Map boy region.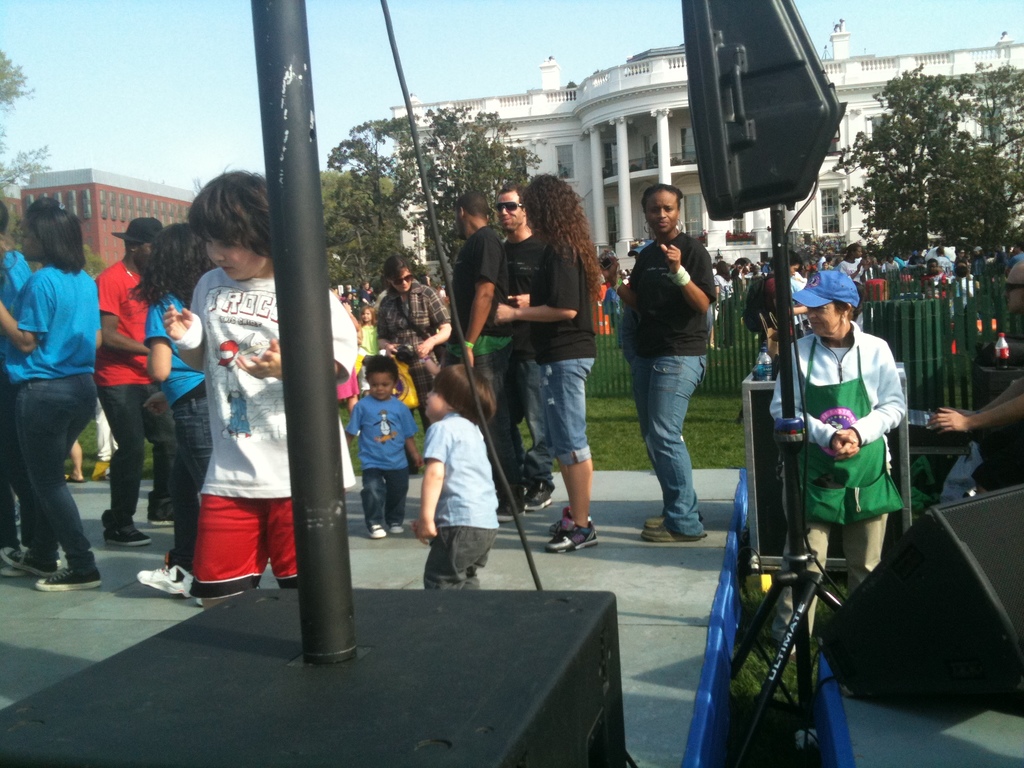
Mapped to [left=328, top=348, right=433, bottom=545].
